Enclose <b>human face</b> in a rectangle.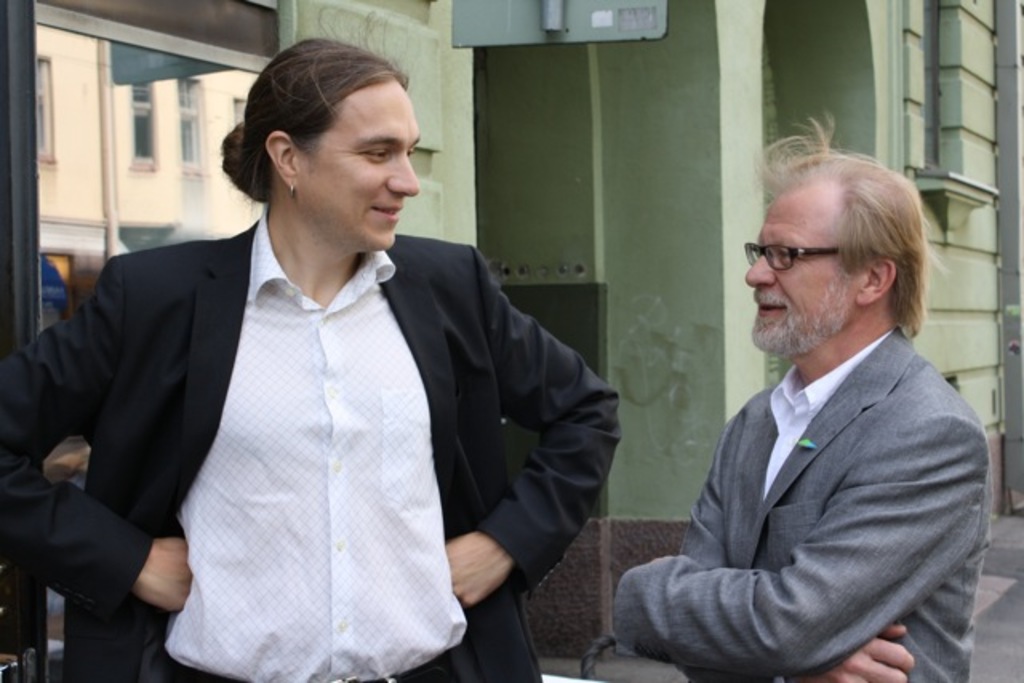
box=[294, 88, 421, 251].
